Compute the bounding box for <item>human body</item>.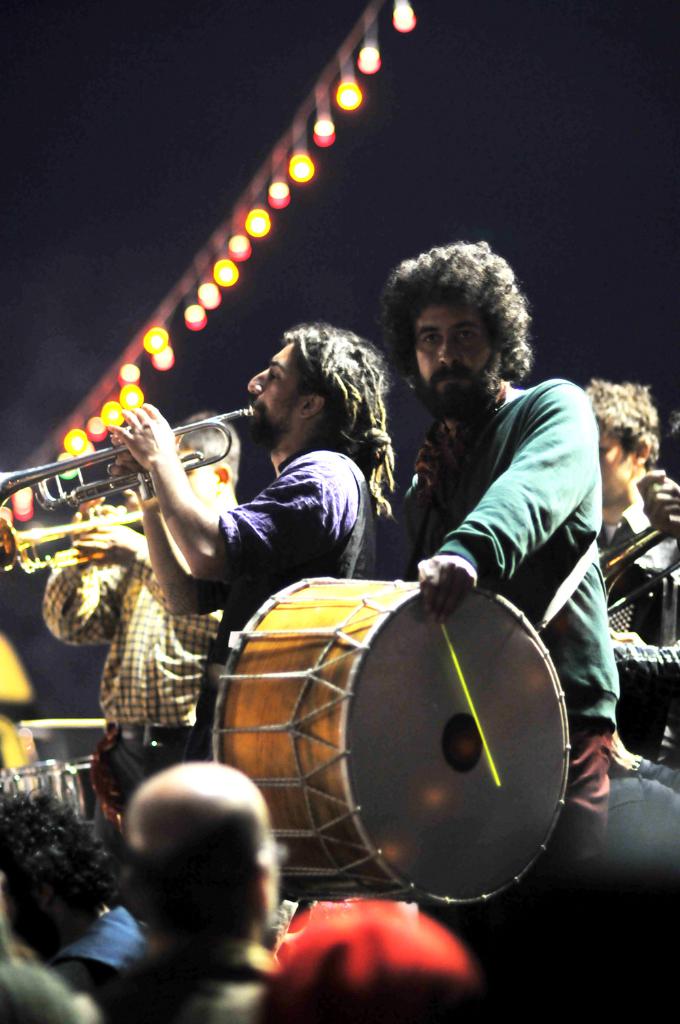
bbox=(560, 359, 679, 737).
